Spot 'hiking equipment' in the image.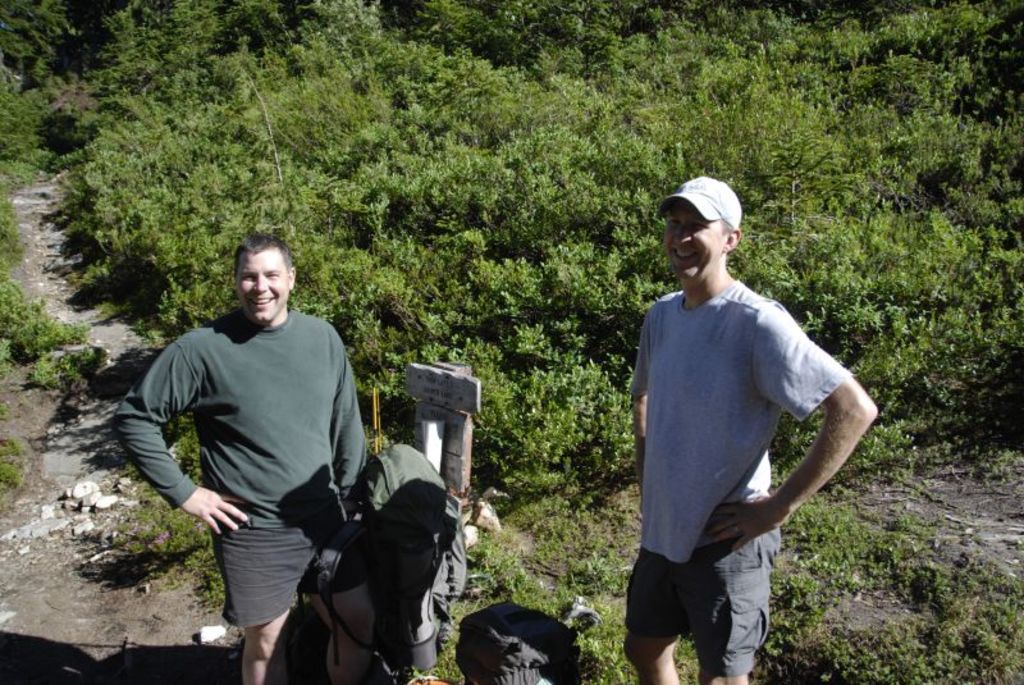
'hiking equipment' found at <box>296,437,475,684</box>.
